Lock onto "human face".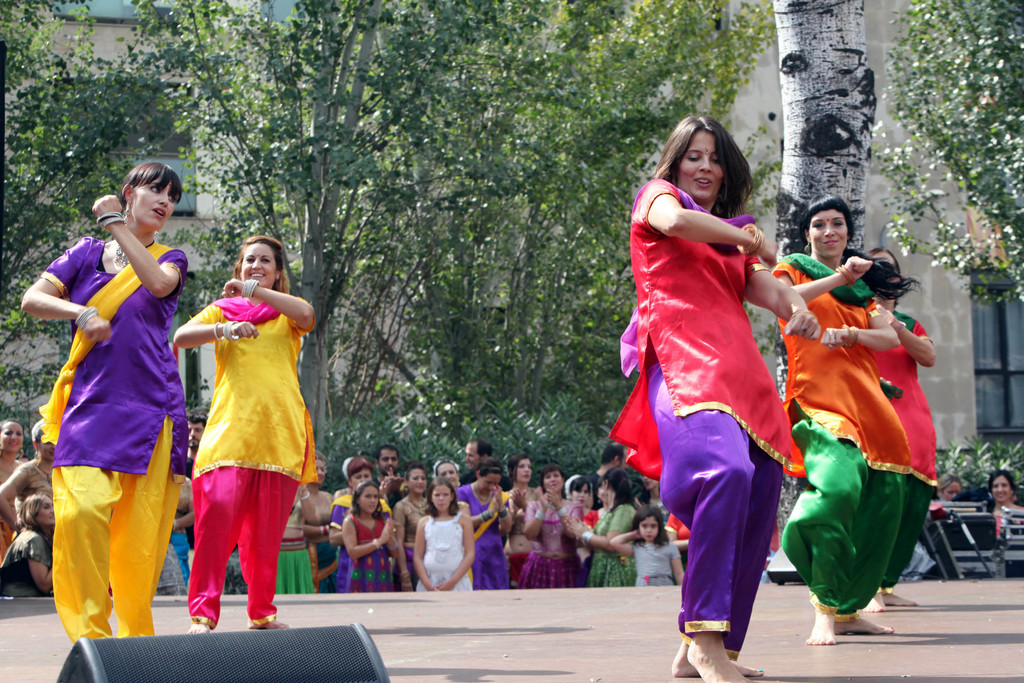
Locked: pyautogui.locateOnScreen(544, 471, 561, 492).
